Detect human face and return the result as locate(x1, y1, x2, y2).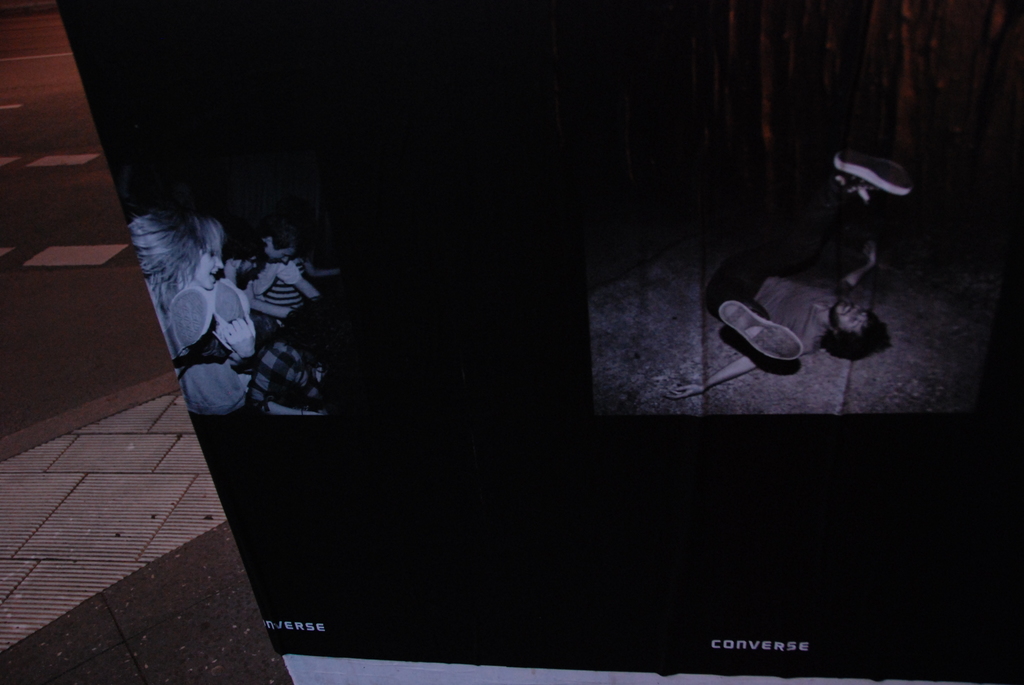
locate(194, 234, 222, 290).
